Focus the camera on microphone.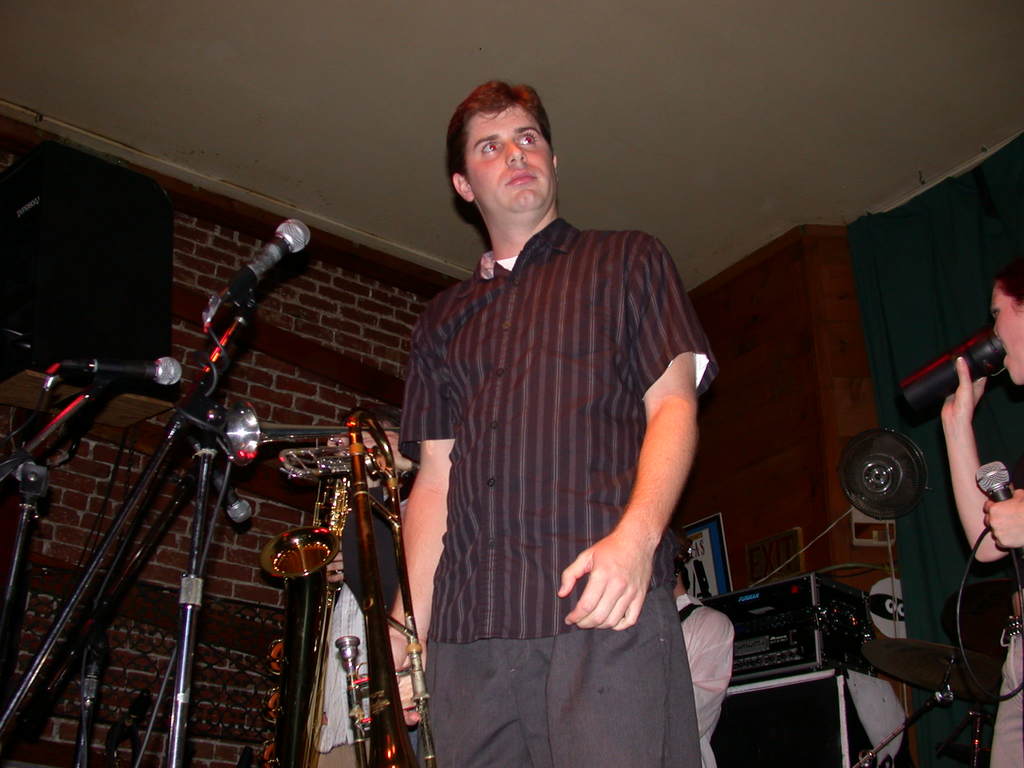
Focus region: 54, 349, 188, 393.
